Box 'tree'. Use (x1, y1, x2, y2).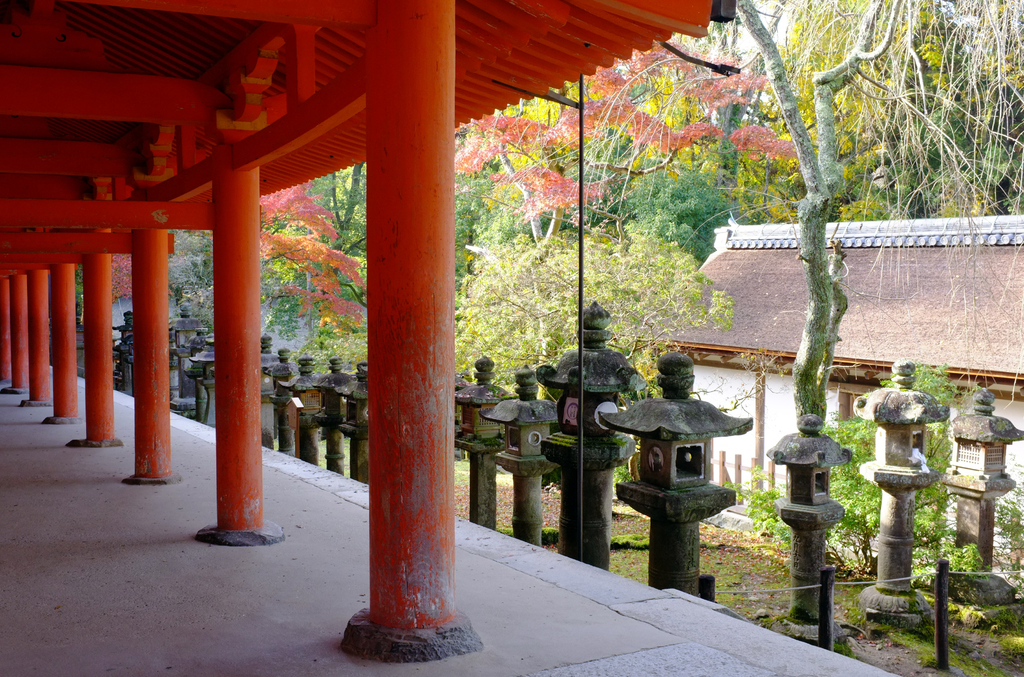
(182, 283, 280, 354).
